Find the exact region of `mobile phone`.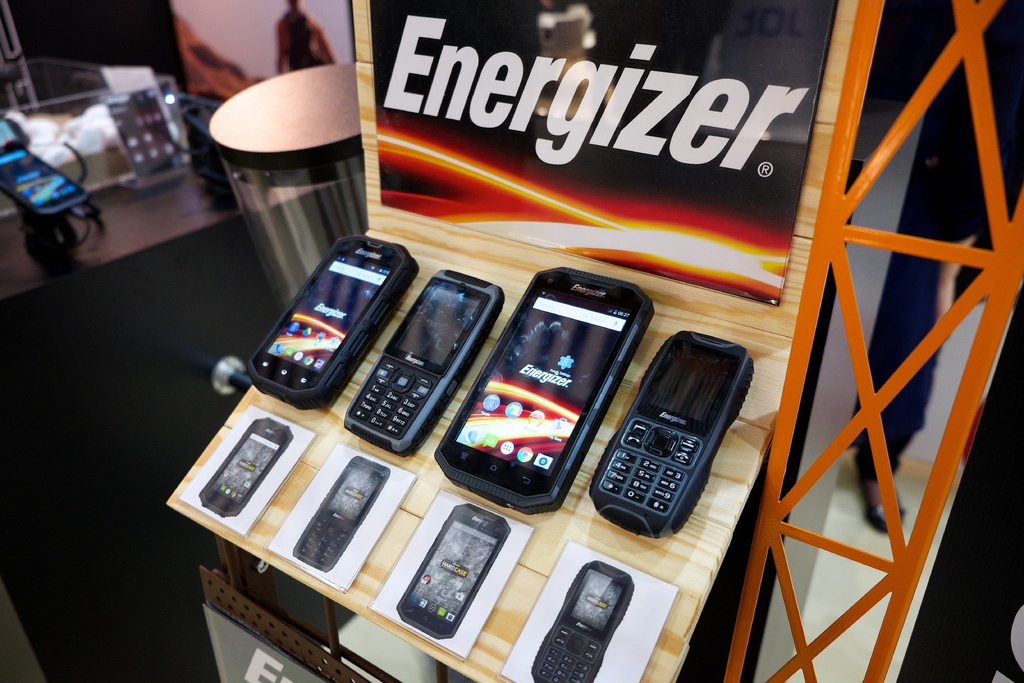
Exact region: bbox(394, 500, 511, 641).
